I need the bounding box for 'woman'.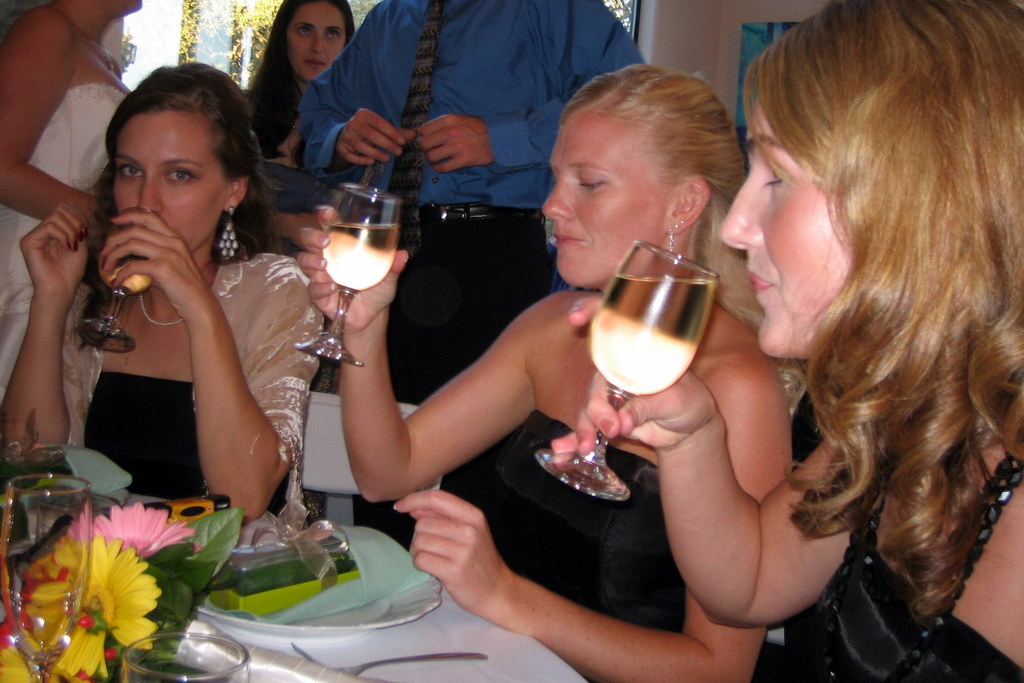
Here it is: {"left": 0, "top": 62, "right": 325, "bottom": 530}.
